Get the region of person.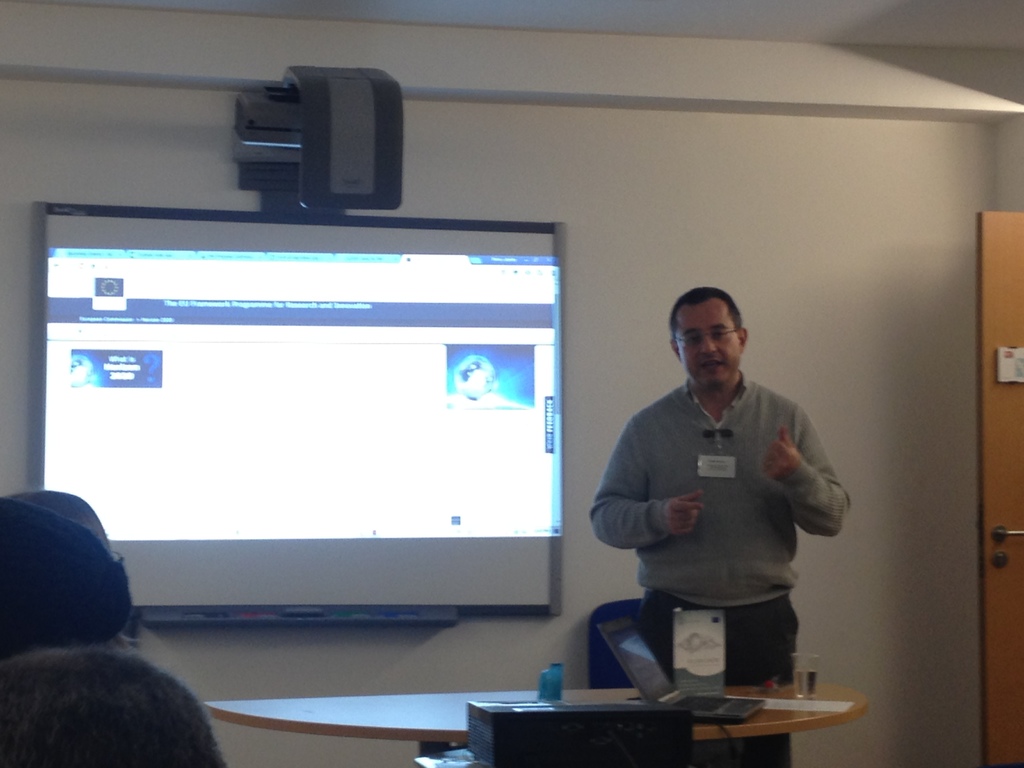
BBox(586, 273, 842, 730).
